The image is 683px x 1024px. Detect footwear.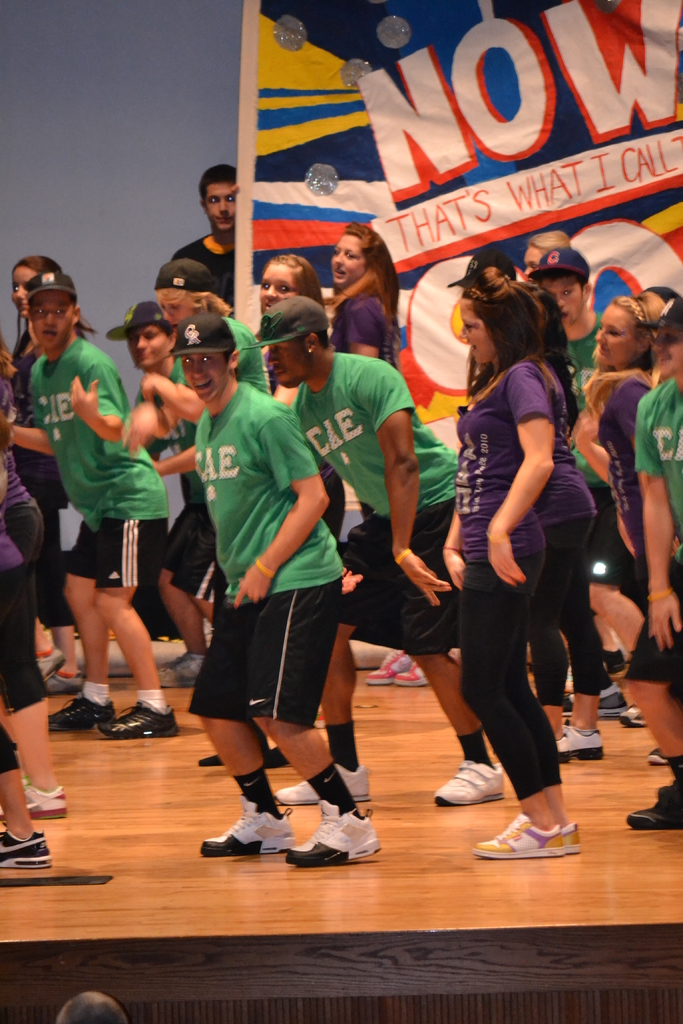
Detection: <box>551,721,607,764</box>.
